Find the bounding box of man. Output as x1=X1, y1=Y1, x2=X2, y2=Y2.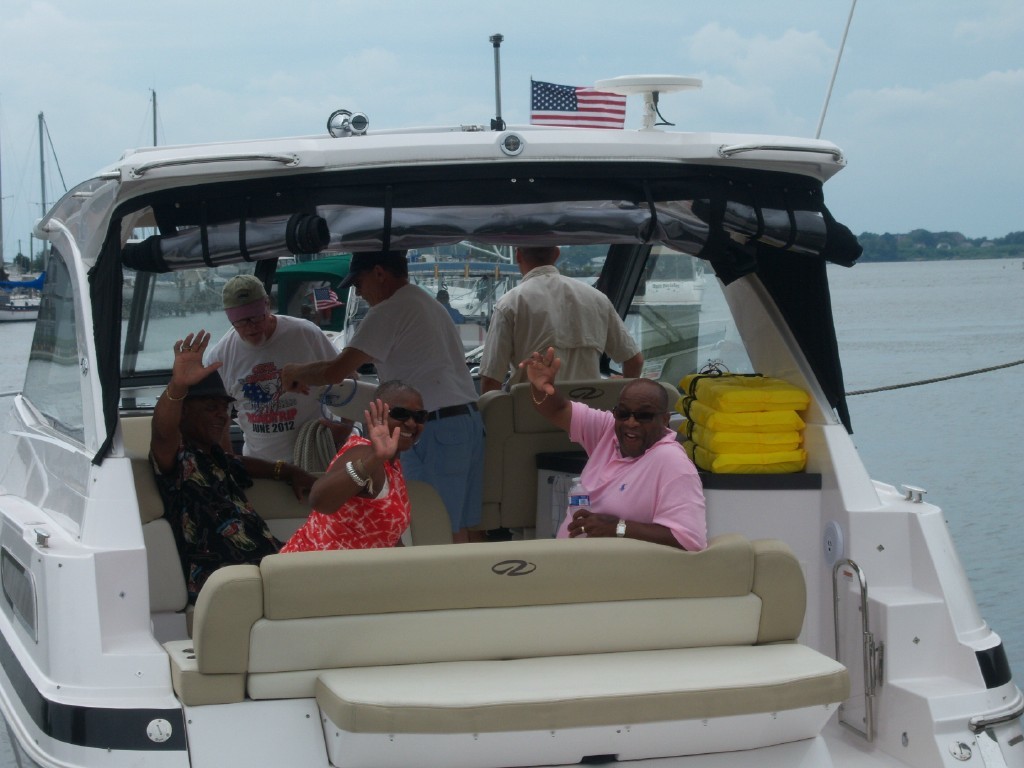
x1=283, y1=247, x2=498, y2=555.
